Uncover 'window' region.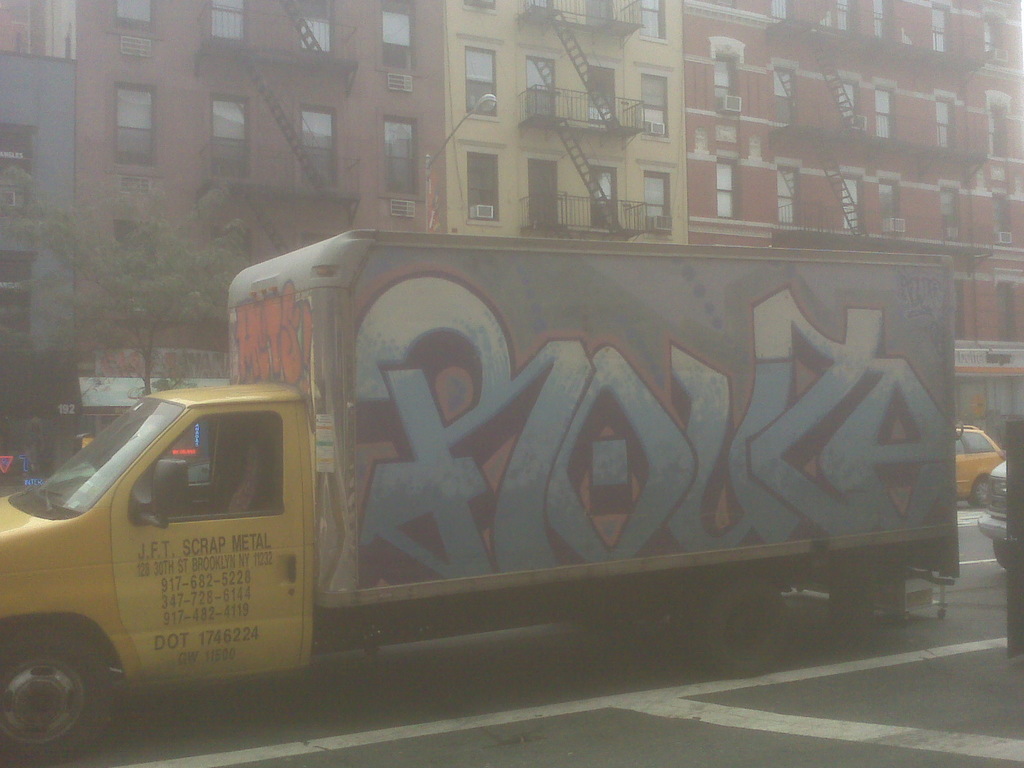
Uncovered: (465, 44, 502, 121).
